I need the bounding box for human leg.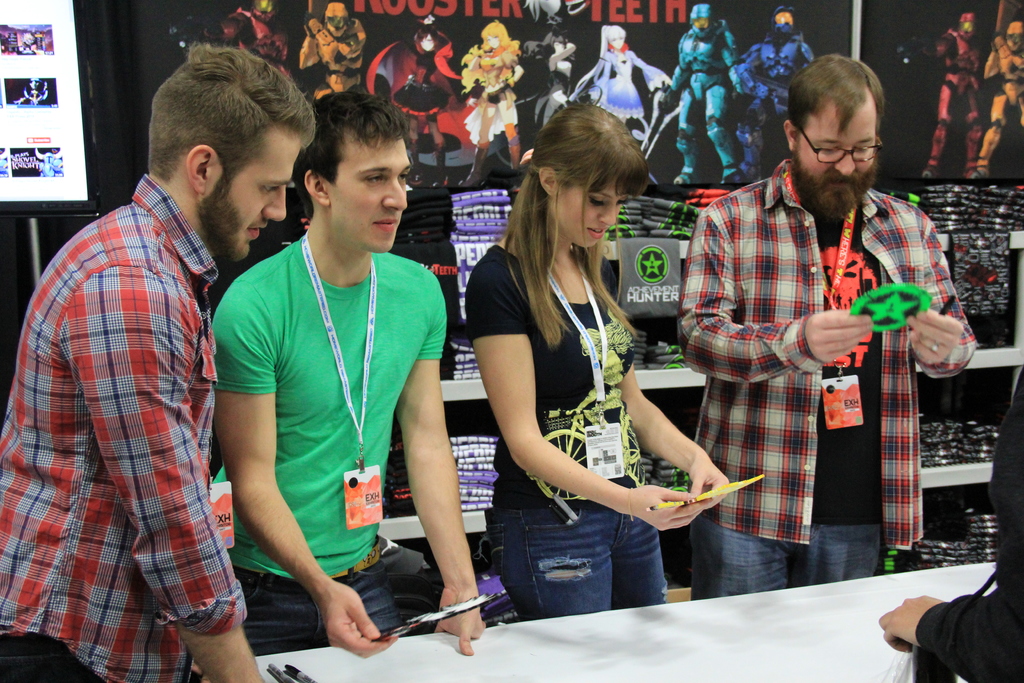
Here it is: (left=607, top=477, right=665, bottom=602).
